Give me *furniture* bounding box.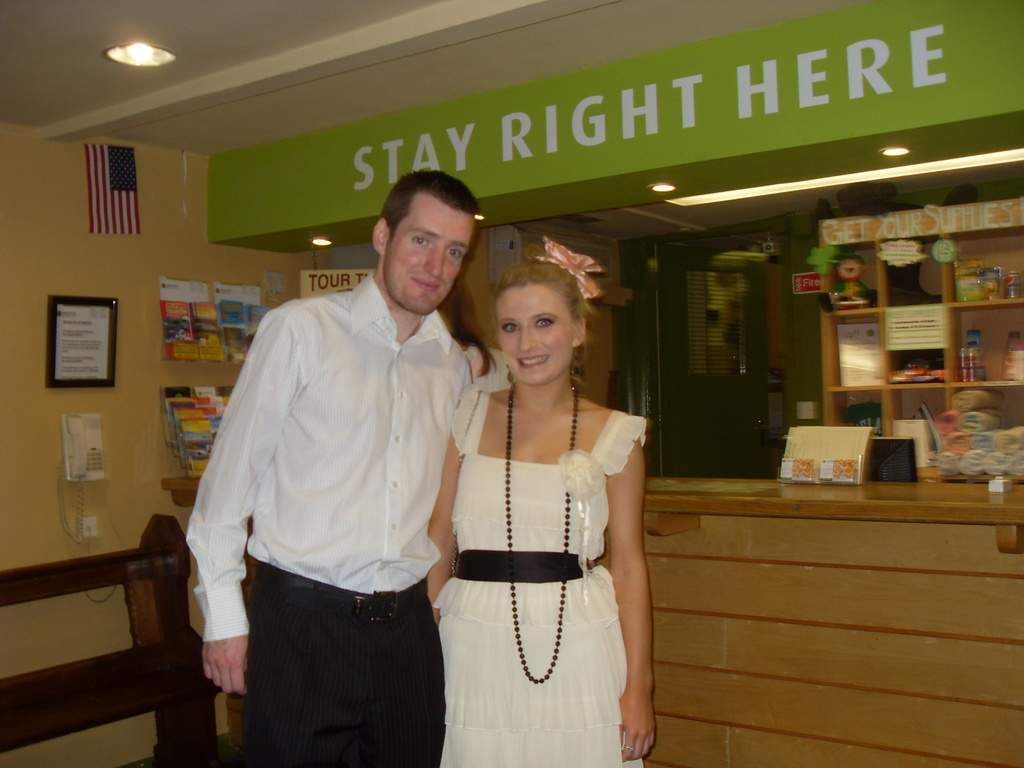
box(596, 474, 1023, 767).
